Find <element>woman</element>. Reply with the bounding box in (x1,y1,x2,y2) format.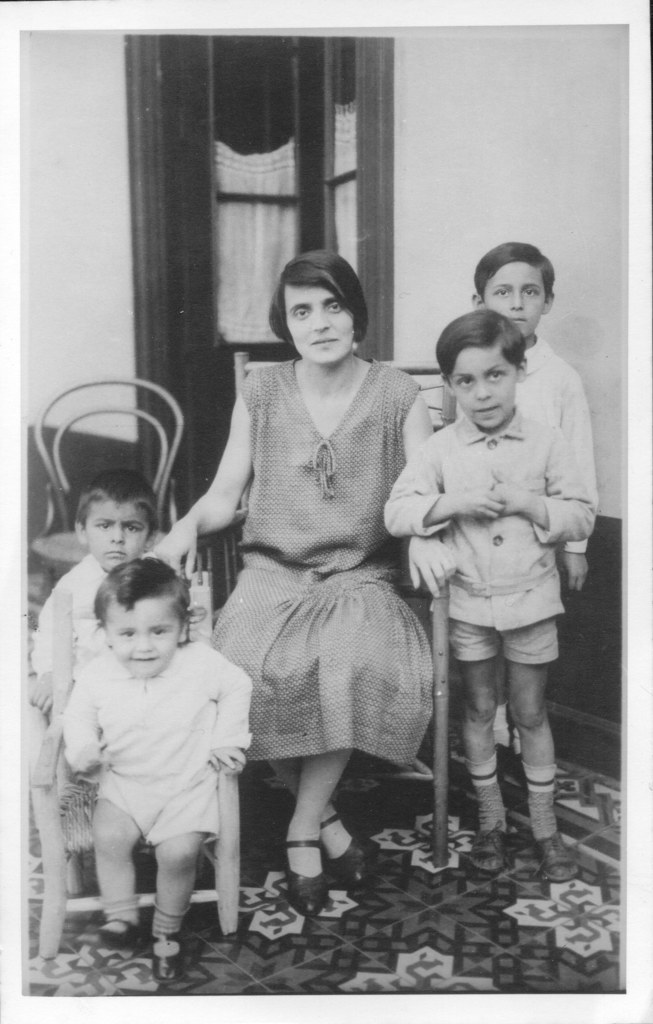
(142,244,434,908).
